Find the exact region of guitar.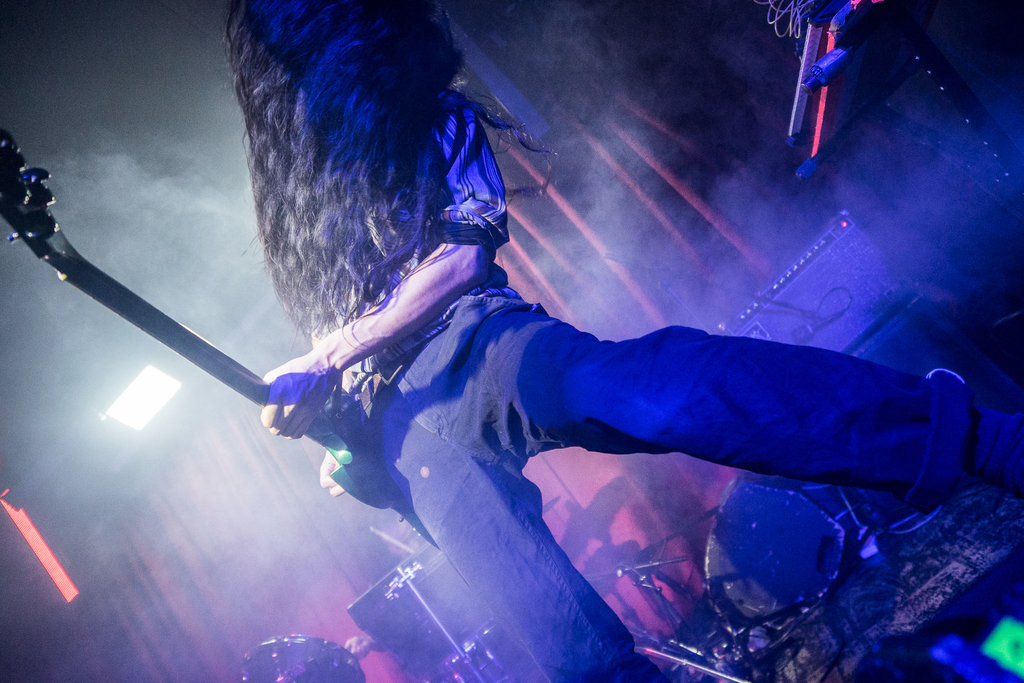
Exact region: bbox=(0, 124, 440, 554).
